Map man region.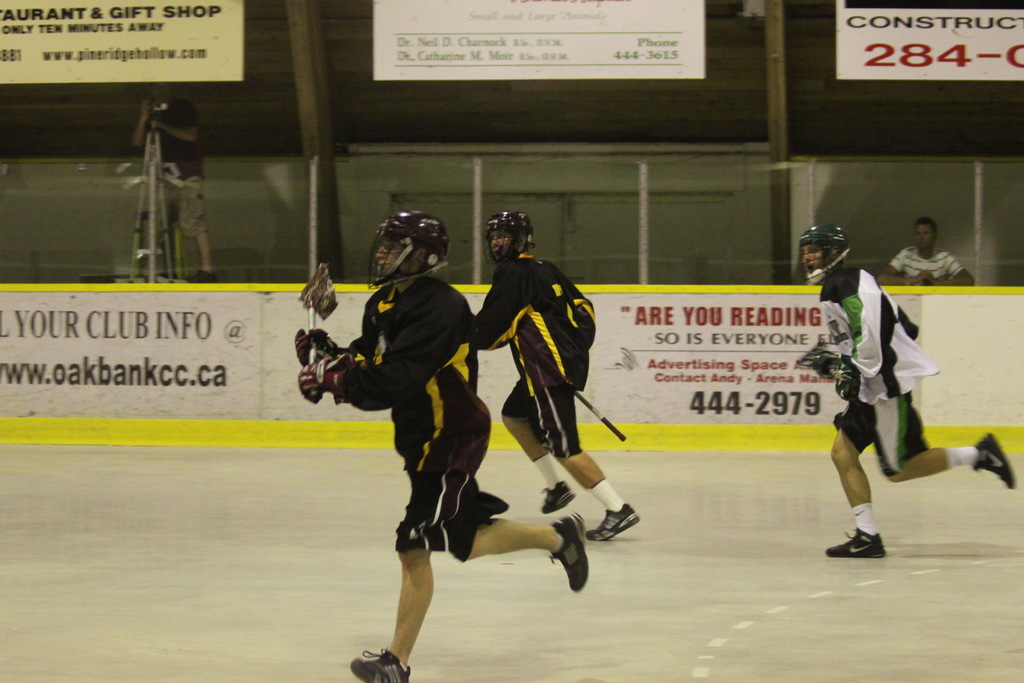
Mapped to box(120, 79, 221, 281).
